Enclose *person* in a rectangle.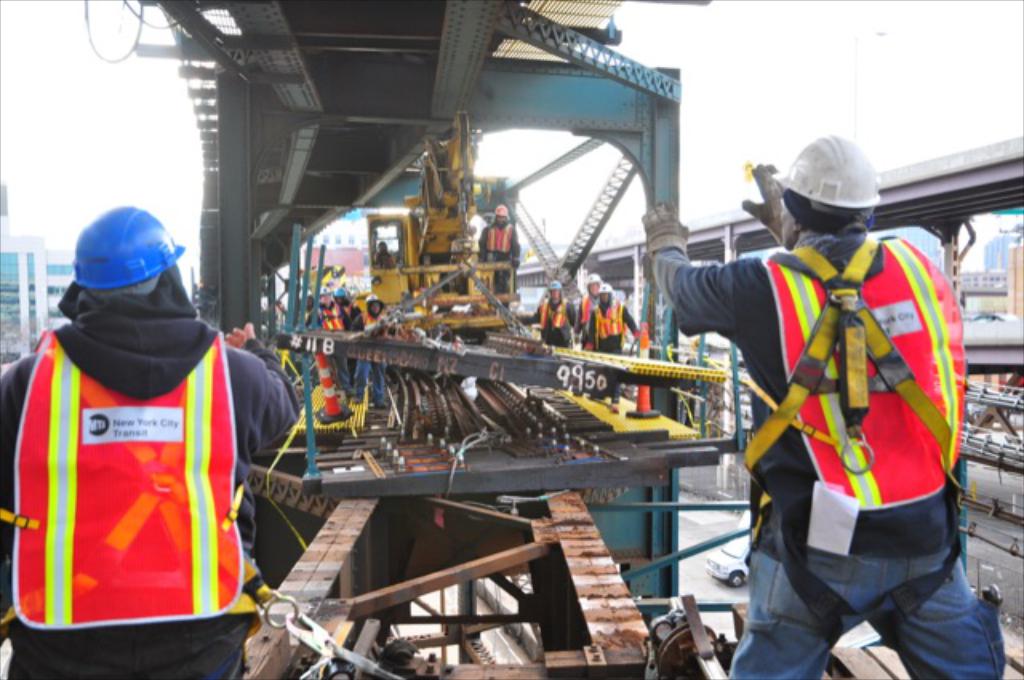
<region>349, 291, 389, 408</region>.
